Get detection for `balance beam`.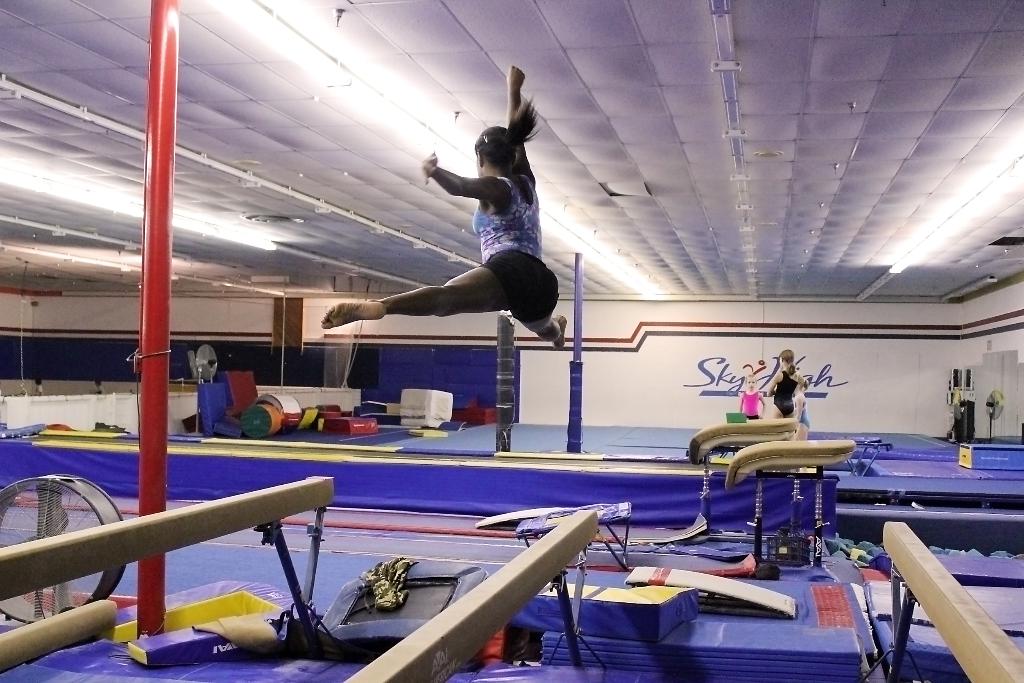
Detection: rect(0, 475, 335, 602).
